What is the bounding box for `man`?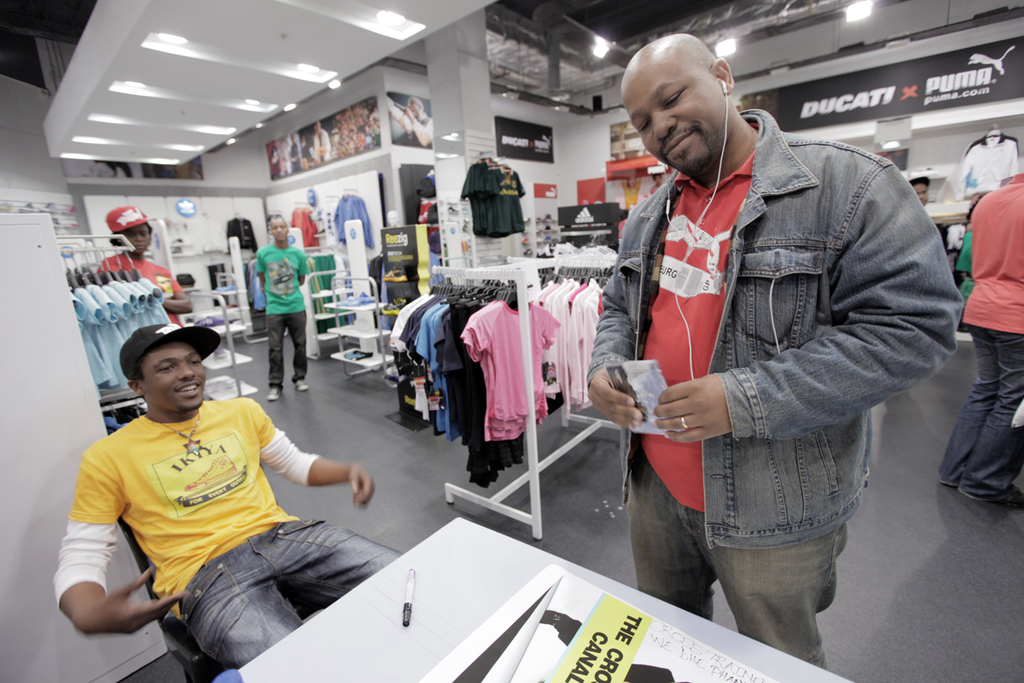
250,214,310,399.
